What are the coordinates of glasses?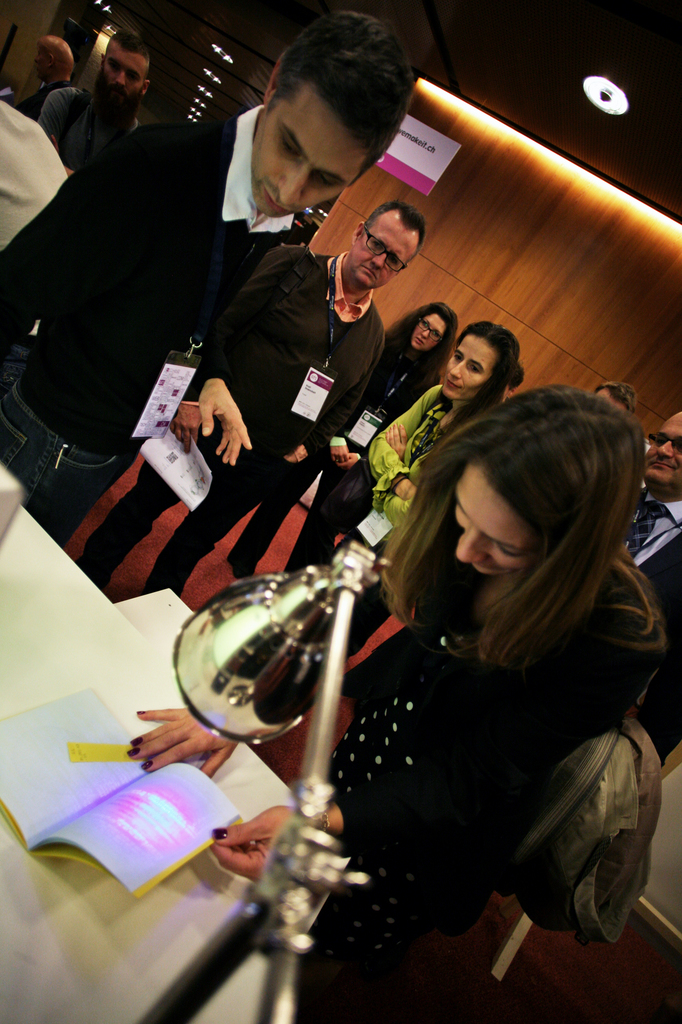
[410,313,448,349].
